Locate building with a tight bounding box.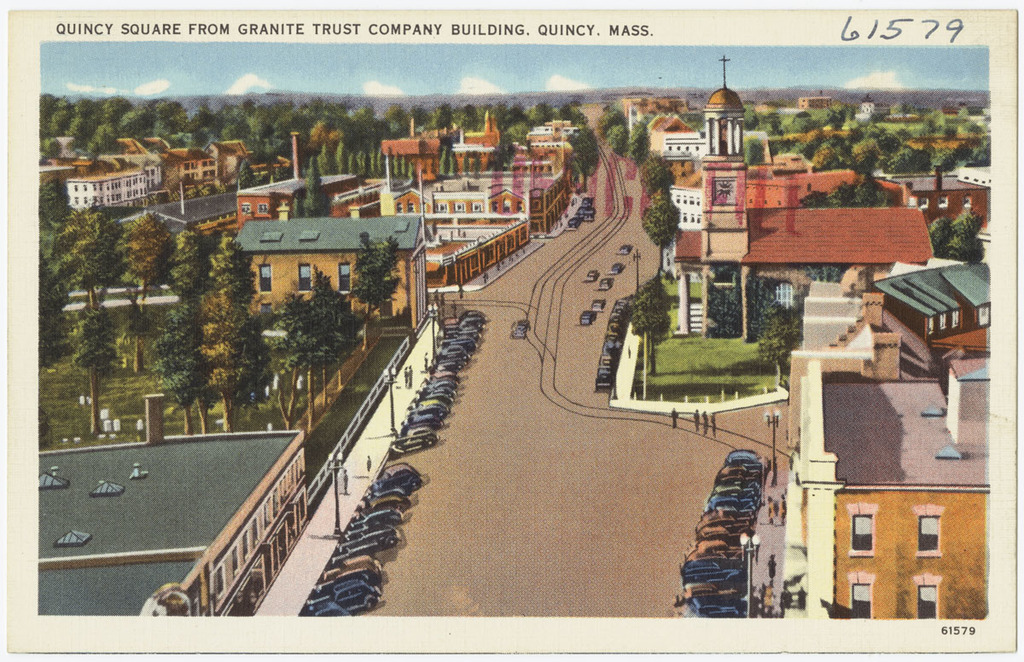
crop(623, 96, 695, 139).
